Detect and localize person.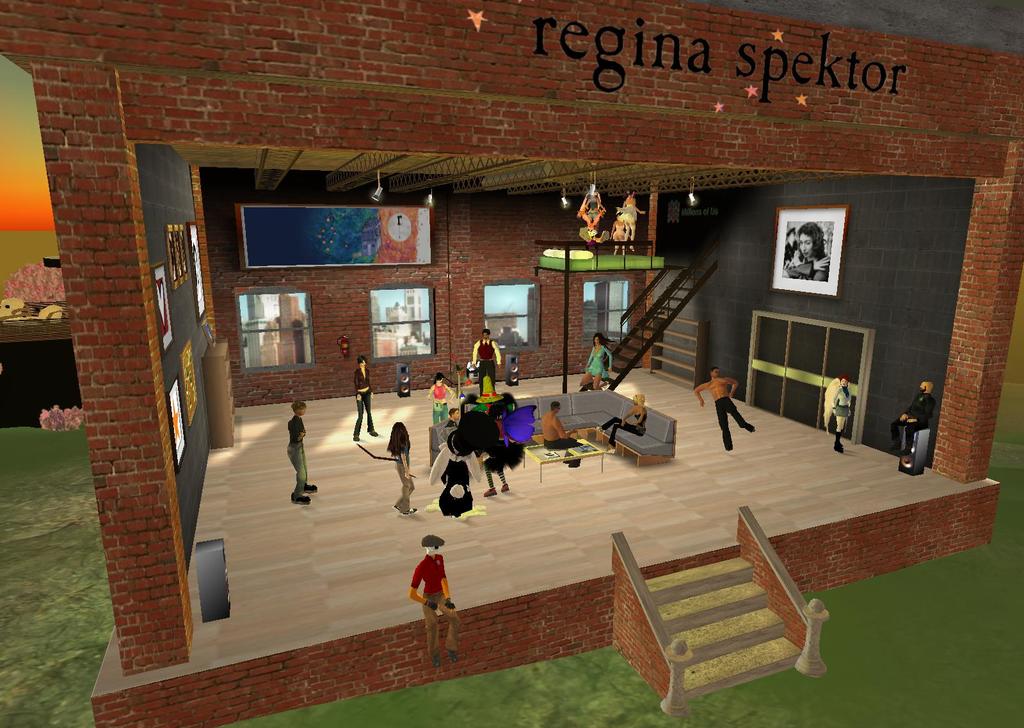
Localized at 821, 372, 854, 450.
